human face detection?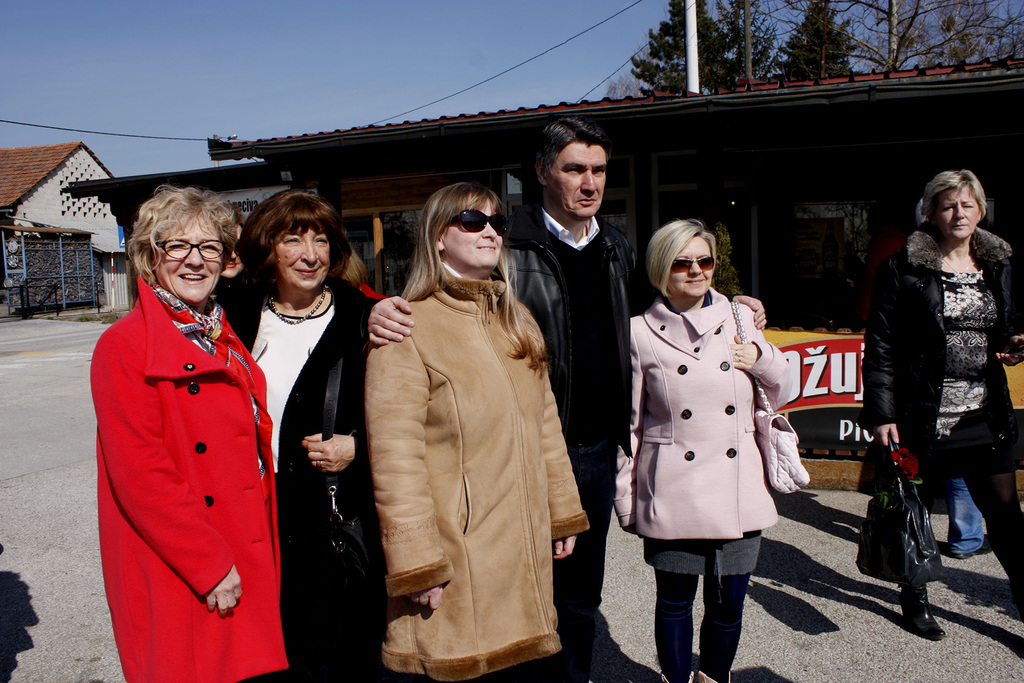
pyautogui.locateOnScreen(934, 185, 979, 242)
